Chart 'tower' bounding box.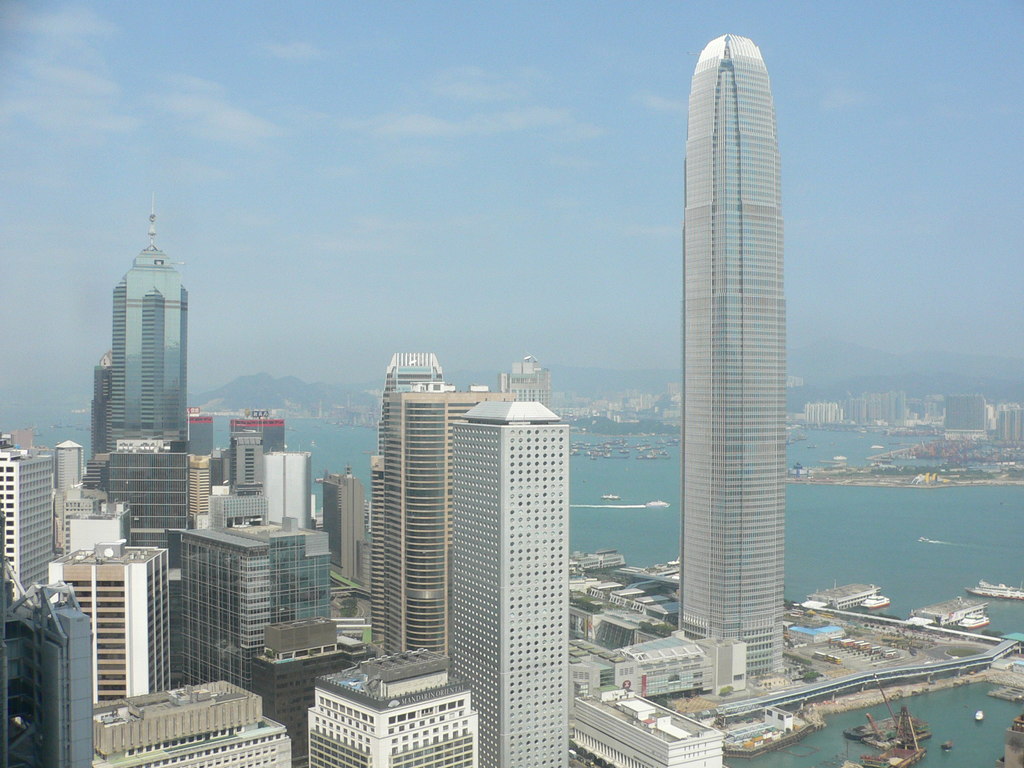
Charted: (left=97, top=680, right=288, bottom=767).
